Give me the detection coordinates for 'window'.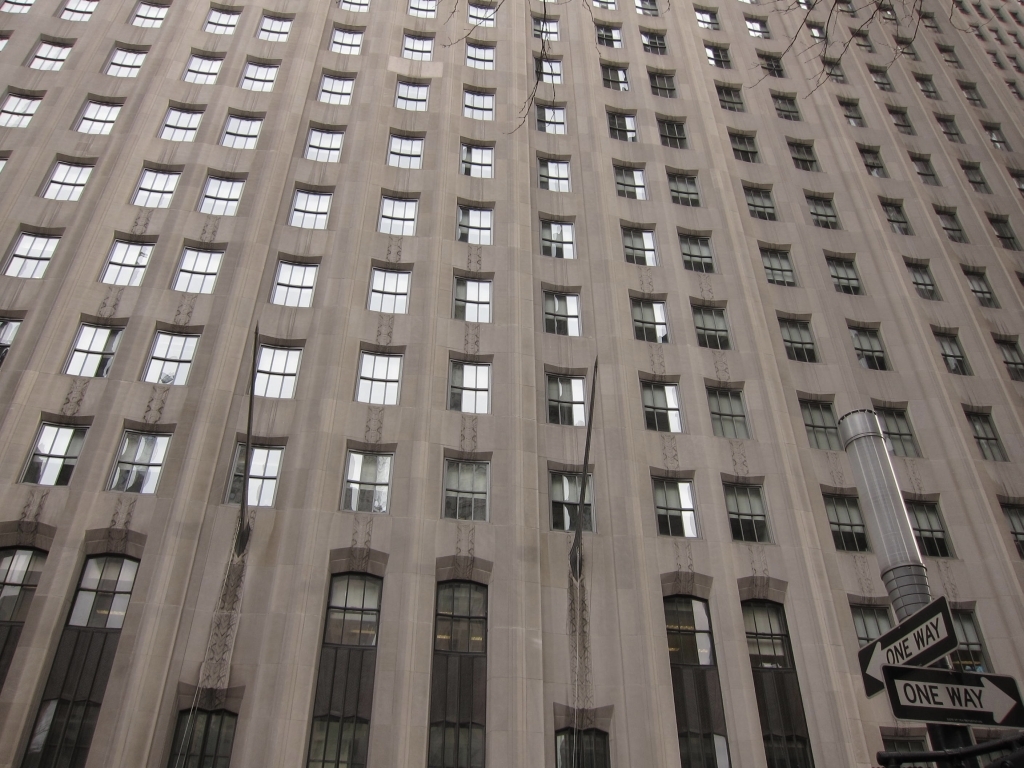
x1=469, y1=3, x2=492, y2=29.
